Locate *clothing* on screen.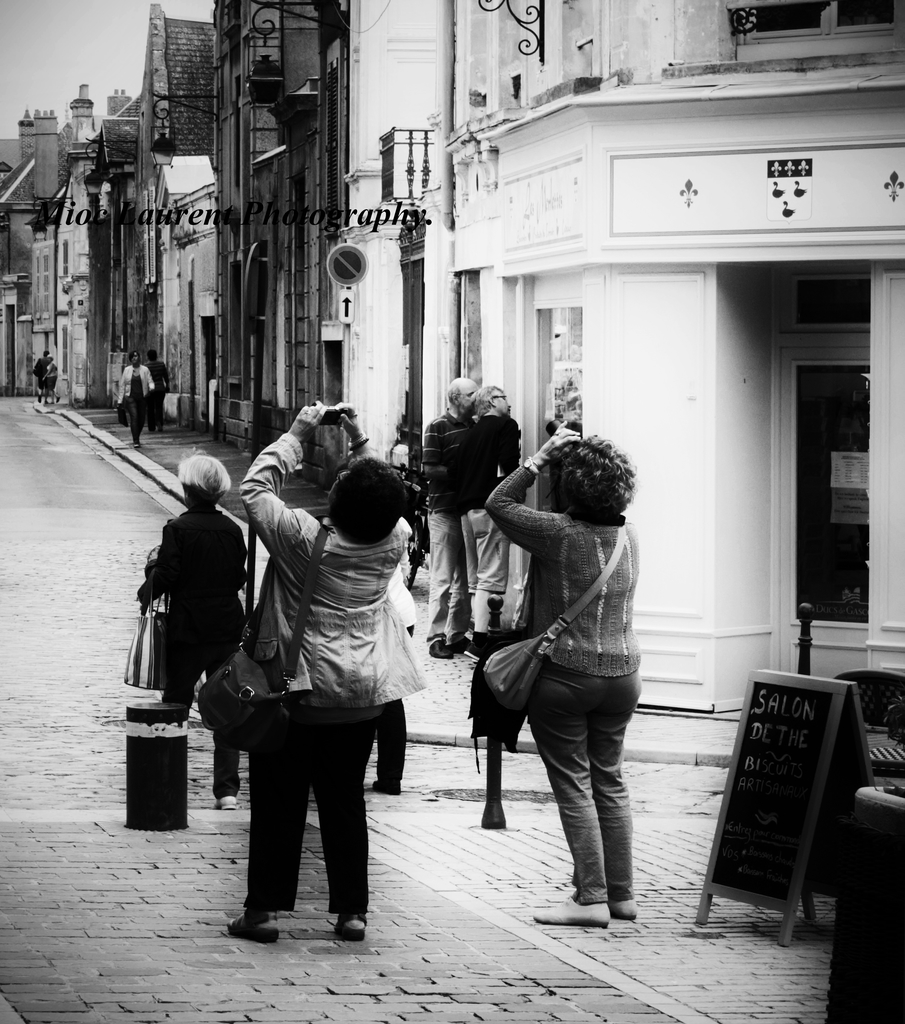
On screen at <box>455,416,527,624</box>.
